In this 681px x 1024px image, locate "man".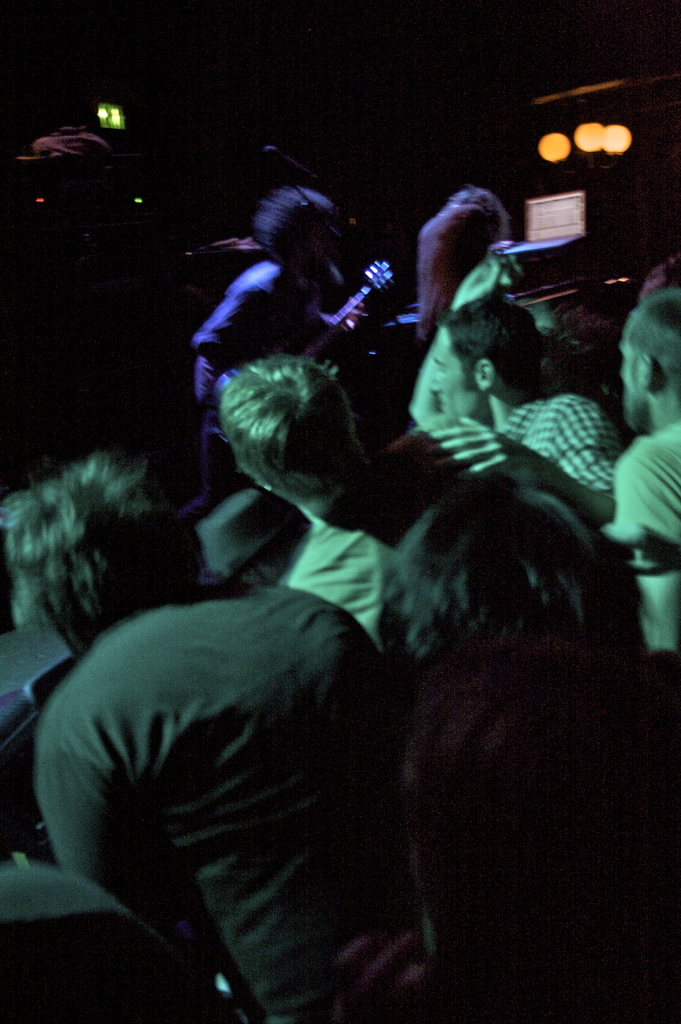
Bounding box: box(21, 470, 439, 1022).
